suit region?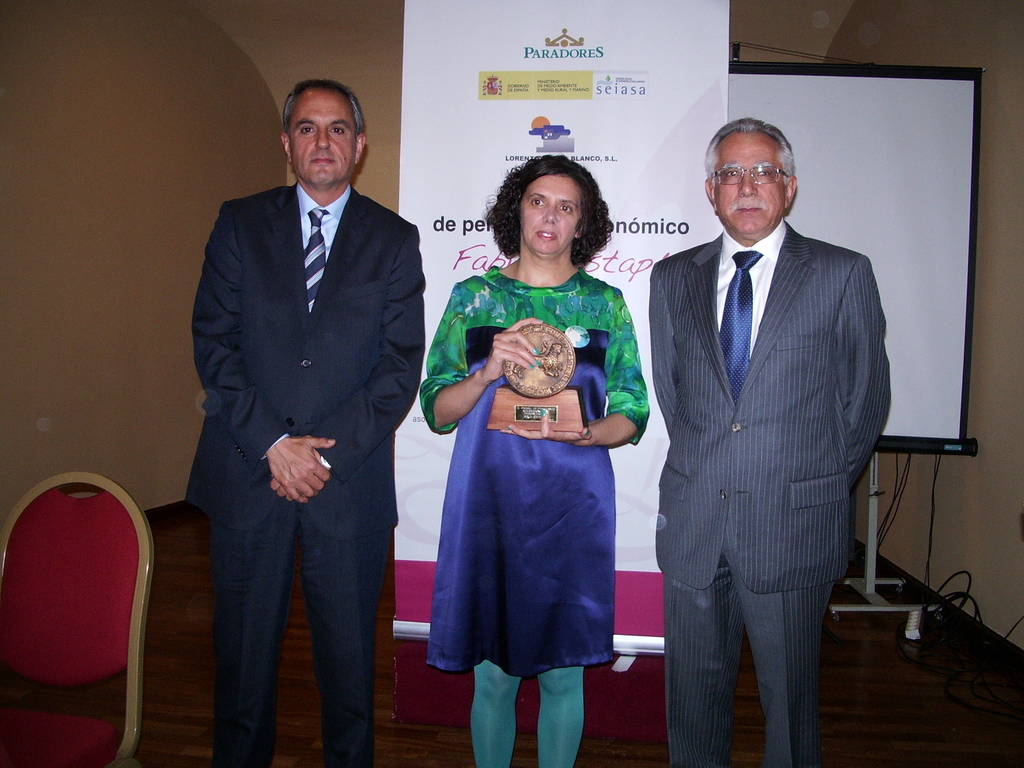
region(650, 226, 893, 767)
